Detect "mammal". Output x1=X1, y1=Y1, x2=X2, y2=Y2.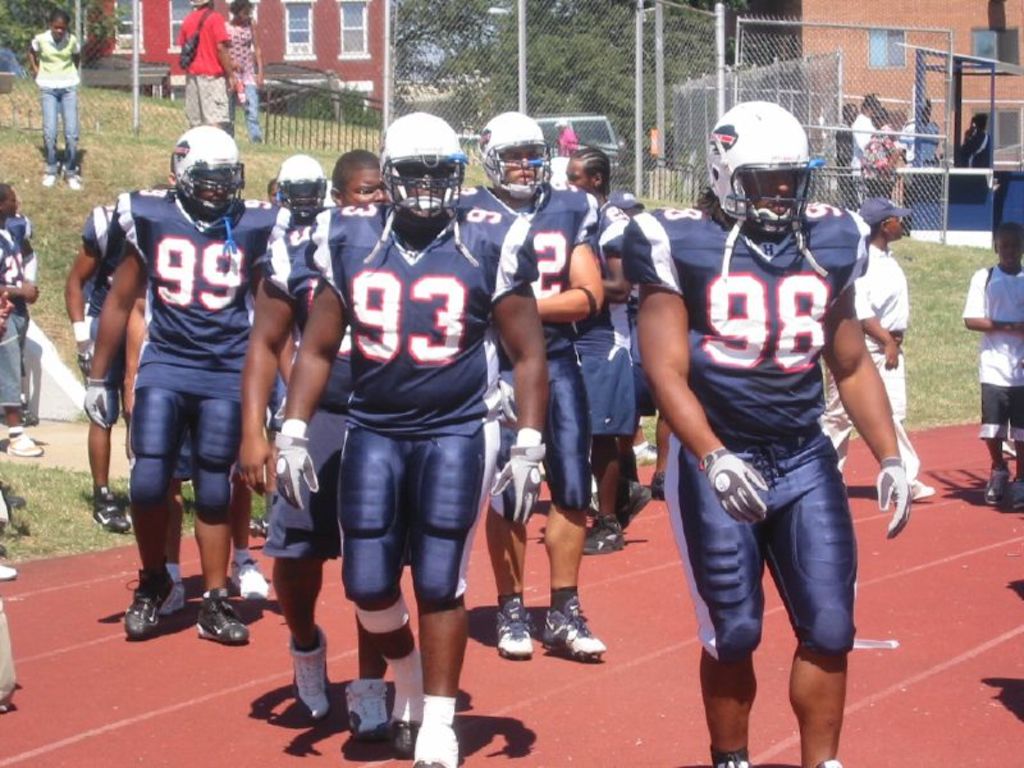
x1=264, y1=148, x2=380, y2=728.
